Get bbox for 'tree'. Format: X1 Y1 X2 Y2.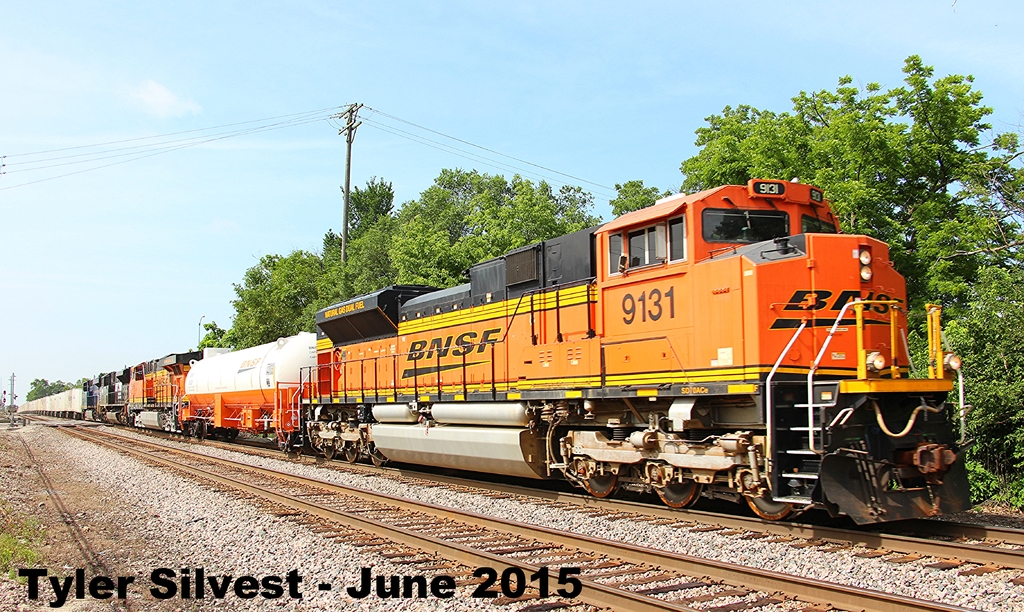
13 369 93 404.
